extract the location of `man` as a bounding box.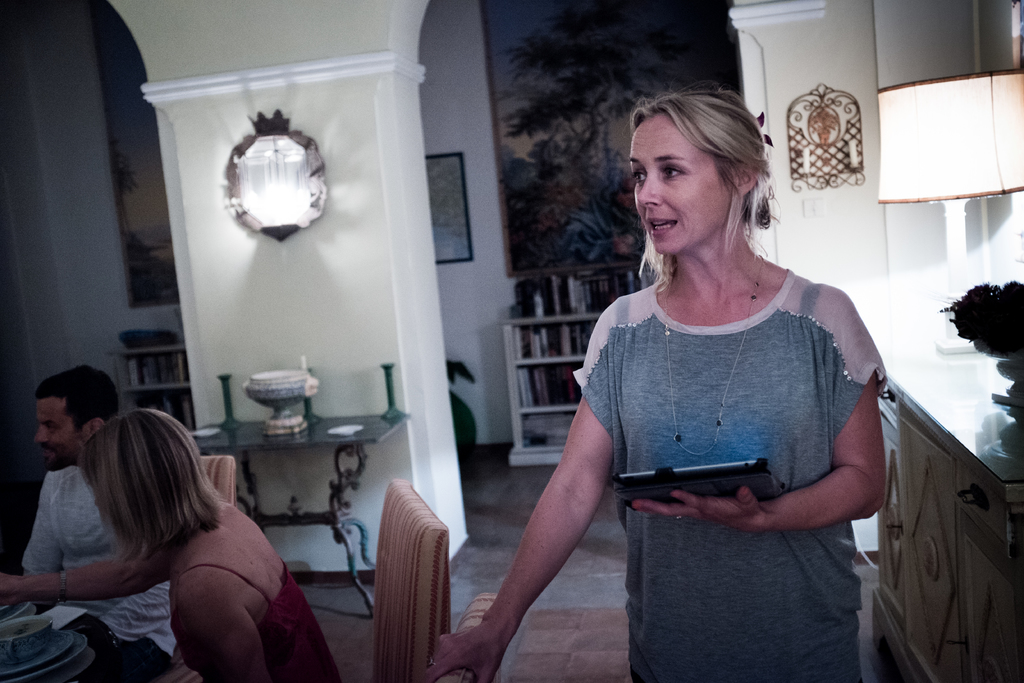
pyautogui.locateOnScreen(77, 366, 177, 682).
